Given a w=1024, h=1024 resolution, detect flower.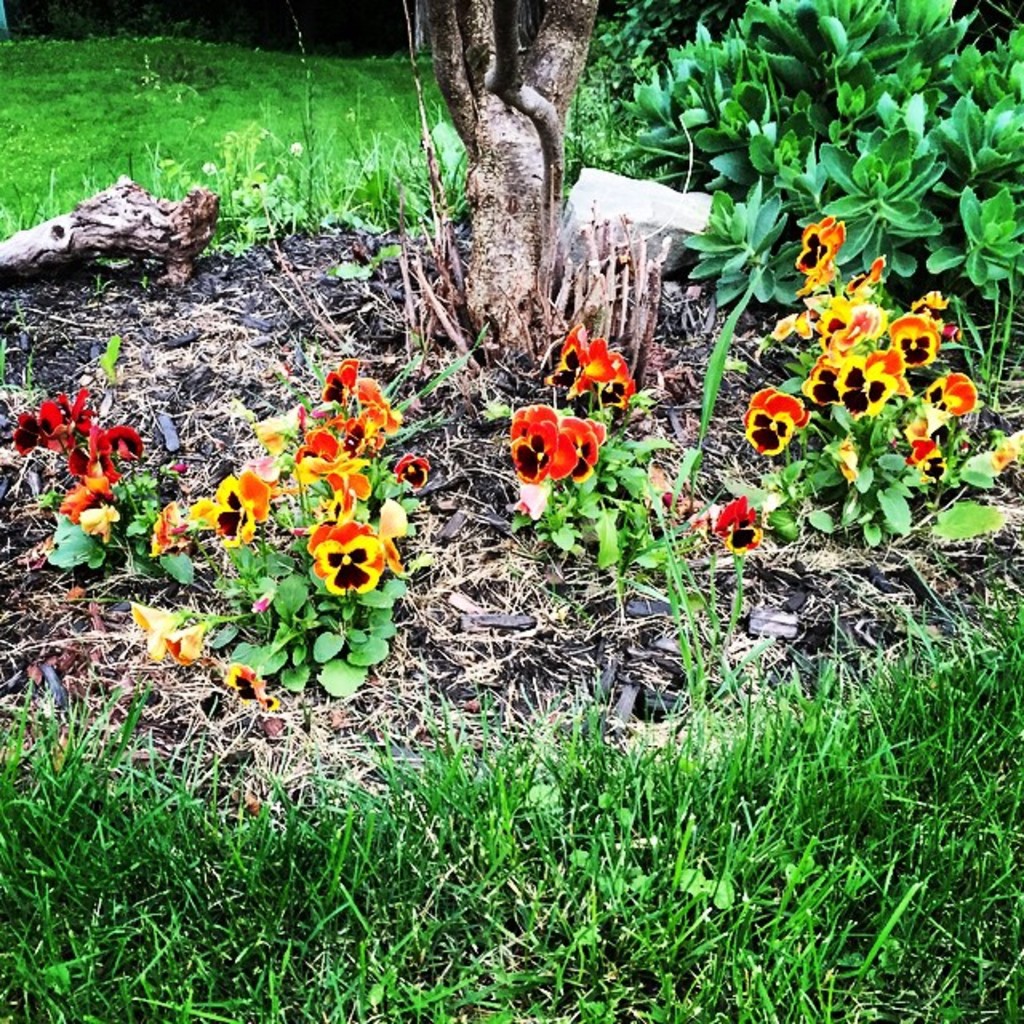
region(214, 666, 274, 701).
